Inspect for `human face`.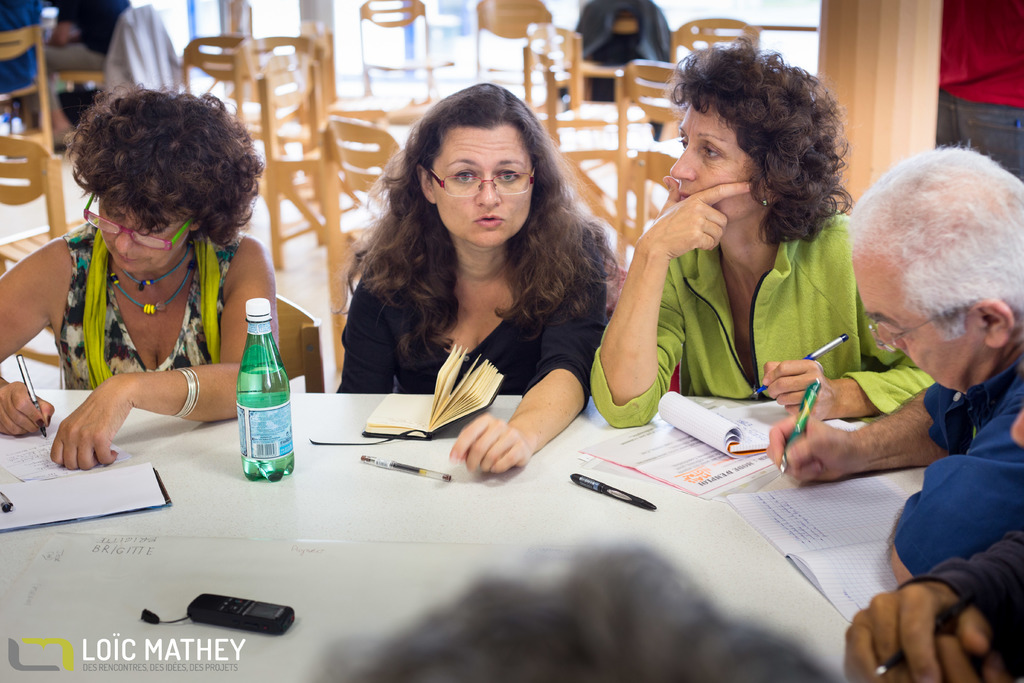
Inspection: pyautogui.locateOnScreen(673, 103, 770, 225).
